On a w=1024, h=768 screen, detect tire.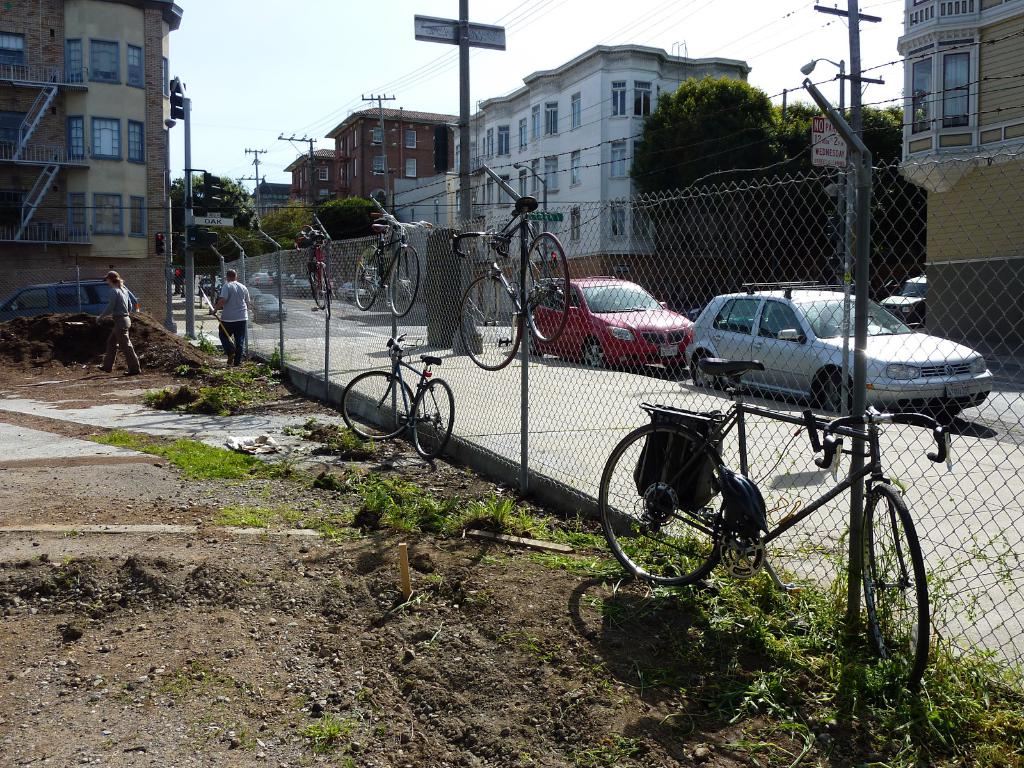
{"x1": 584, "y1": 340, "x2": 612, "y2": 367}.
